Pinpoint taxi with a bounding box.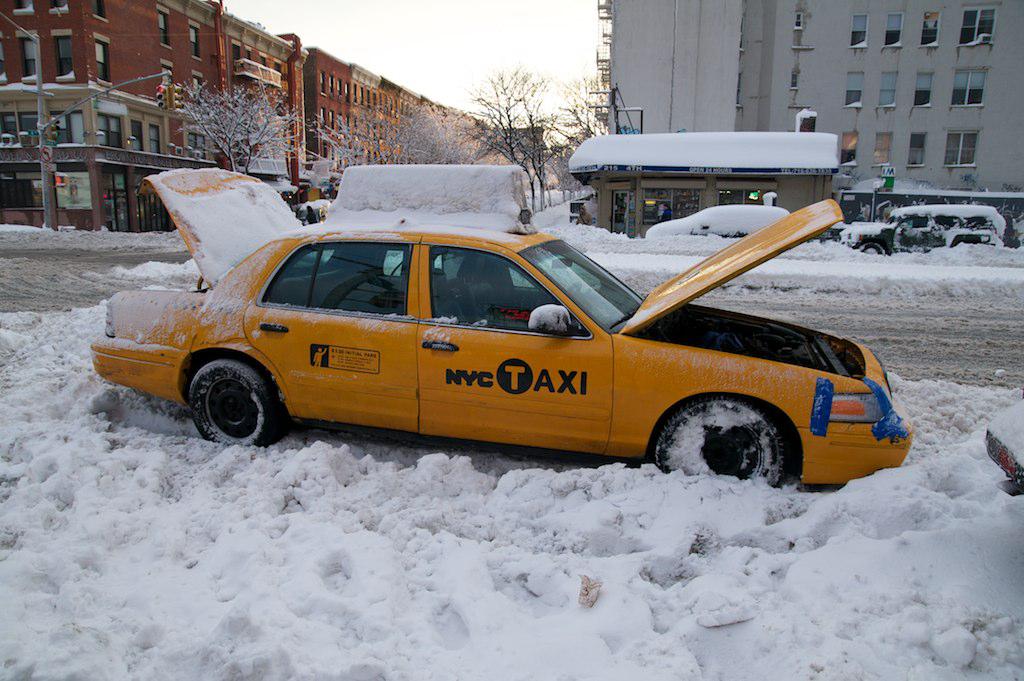
box=[90, 216, 946, 496].
